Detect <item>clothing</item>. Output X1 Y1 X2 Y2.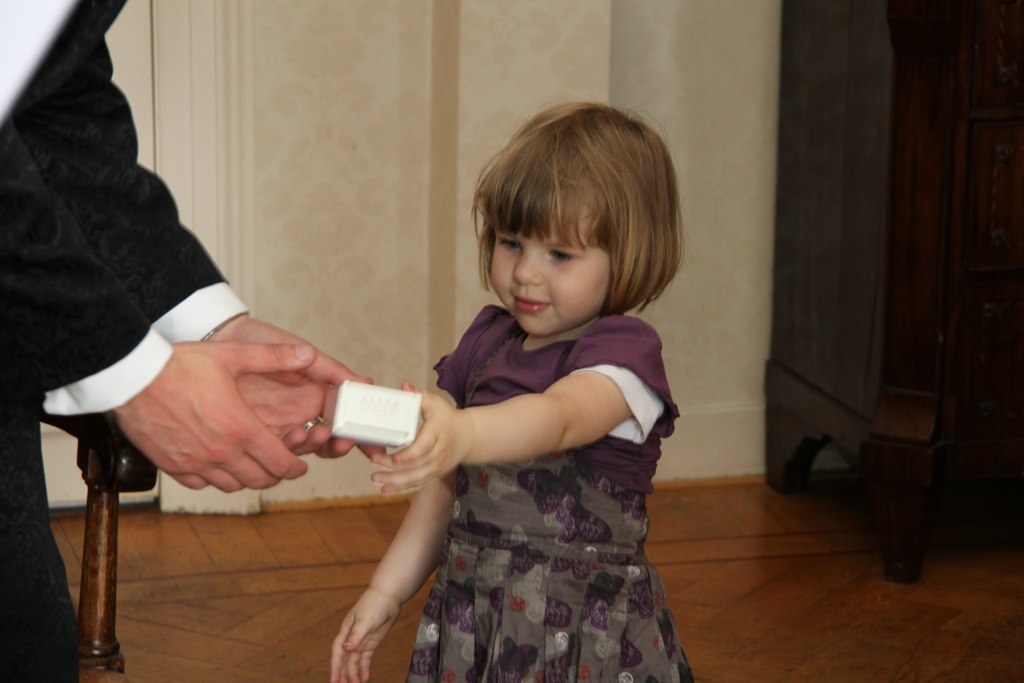
0 0 250 682.
